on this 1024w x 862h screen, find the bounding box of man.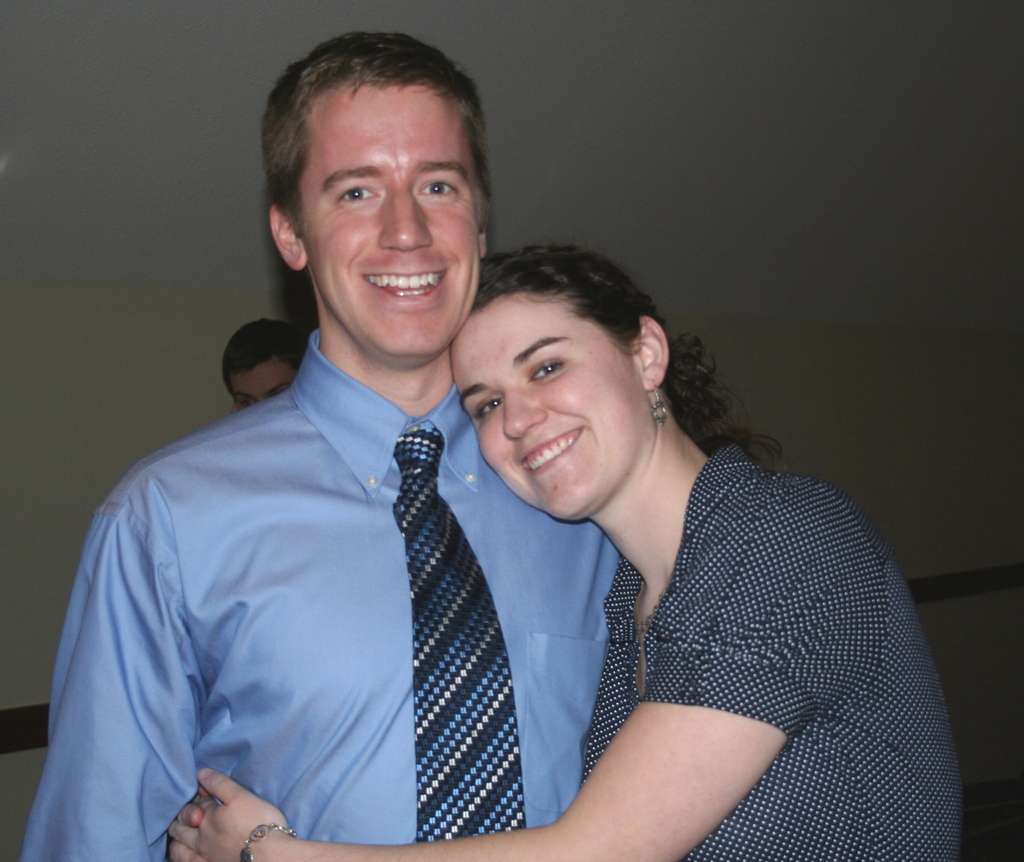
Bounding box: bbox=(222, 315, 309, 413).
